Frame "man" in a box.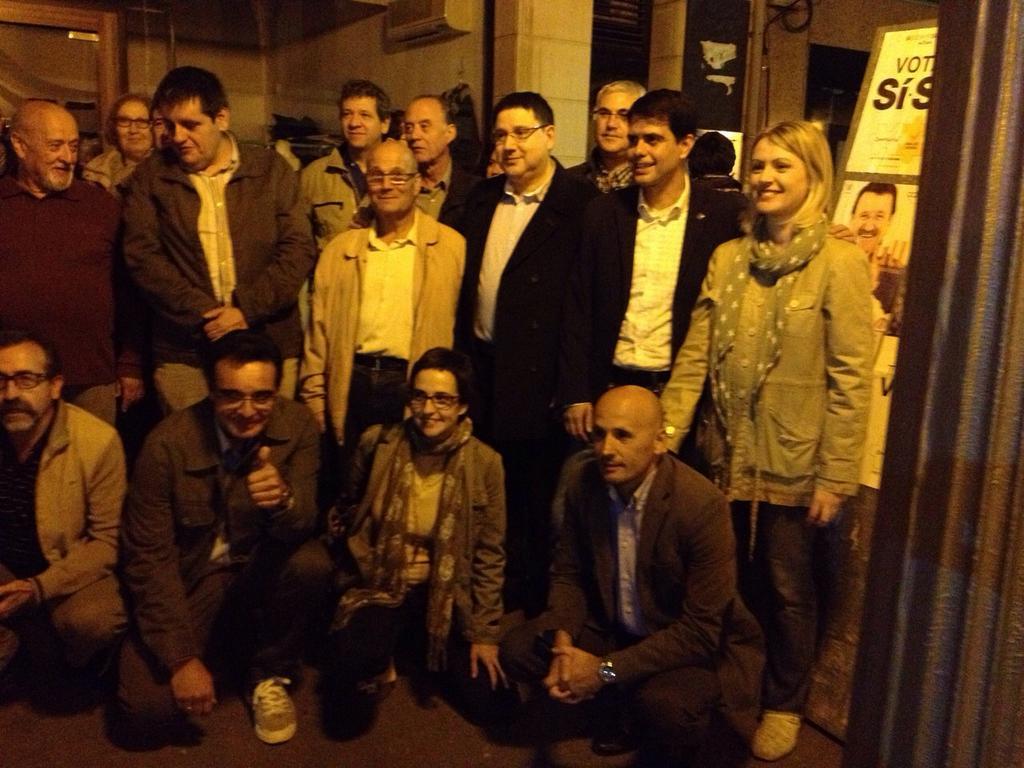
x1=122 y1=67 x2=323 y2=420.
